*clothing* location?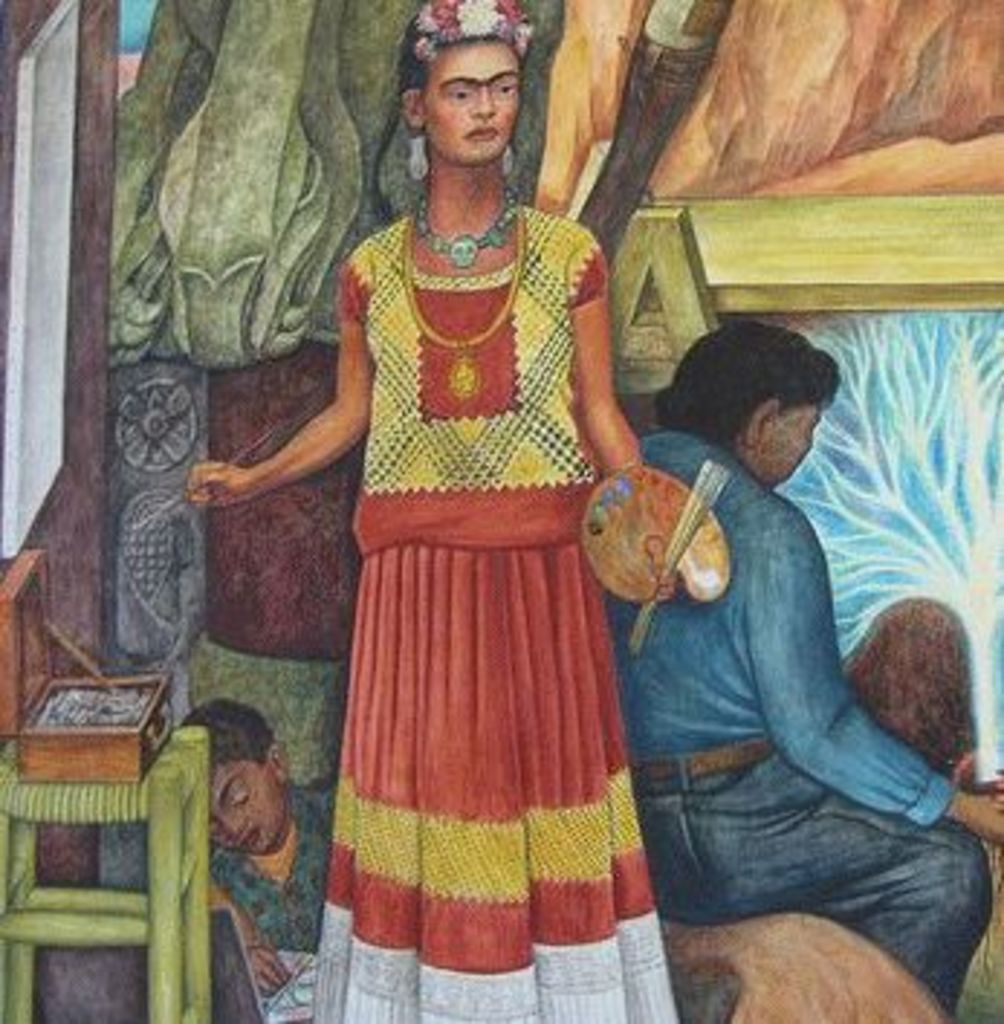
{"x1": 599, "y1": 431, "x2": 990, "y2": 1021}
